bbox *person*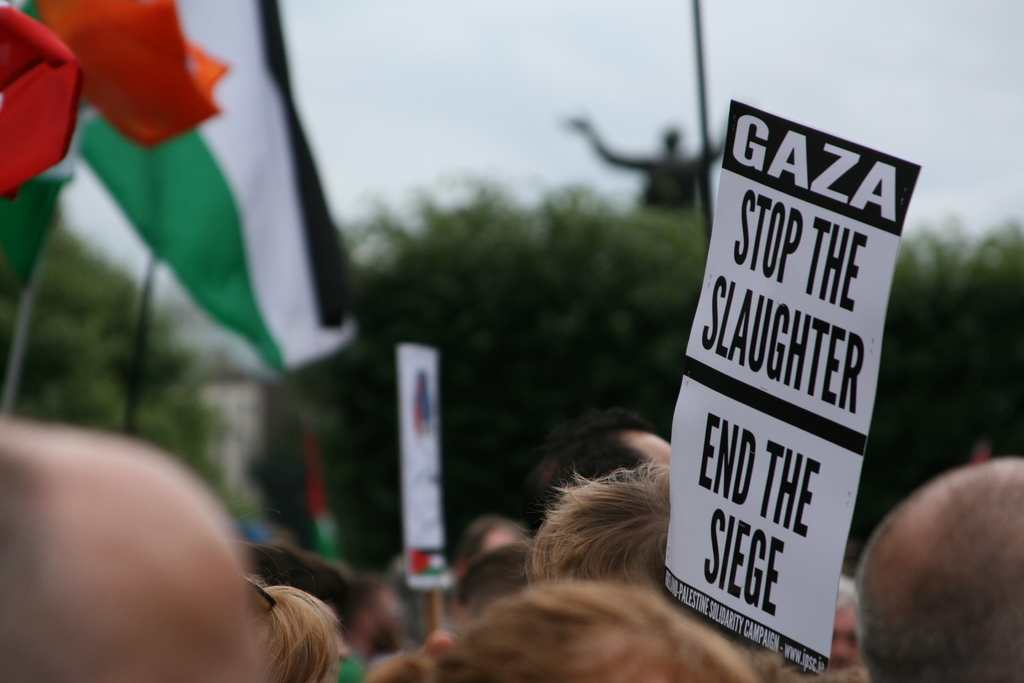
852 454 1023 682
